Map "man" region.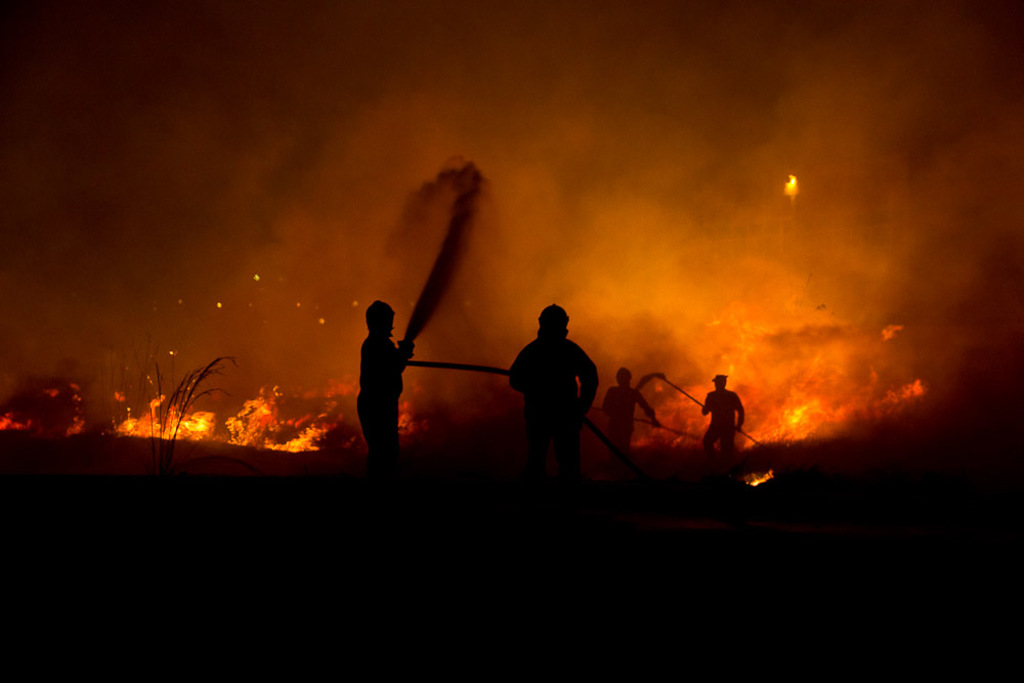
Mapped to rect(502, 304, 609, 481).
